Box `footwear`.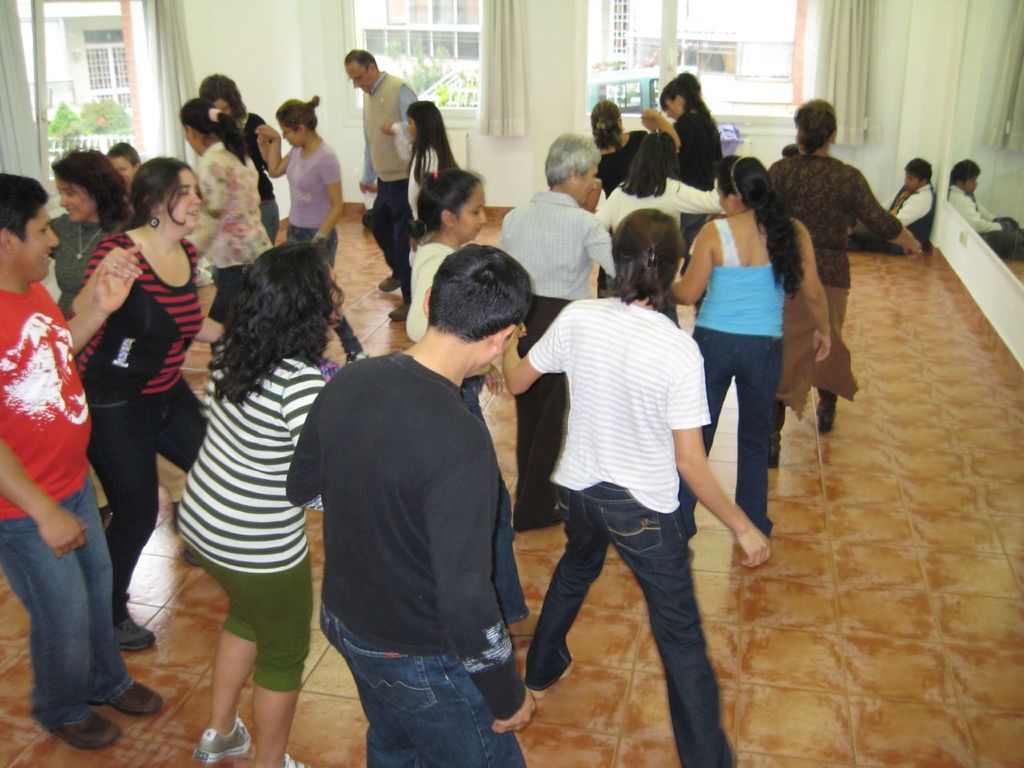
Rect(94, 679, 162, 714).
